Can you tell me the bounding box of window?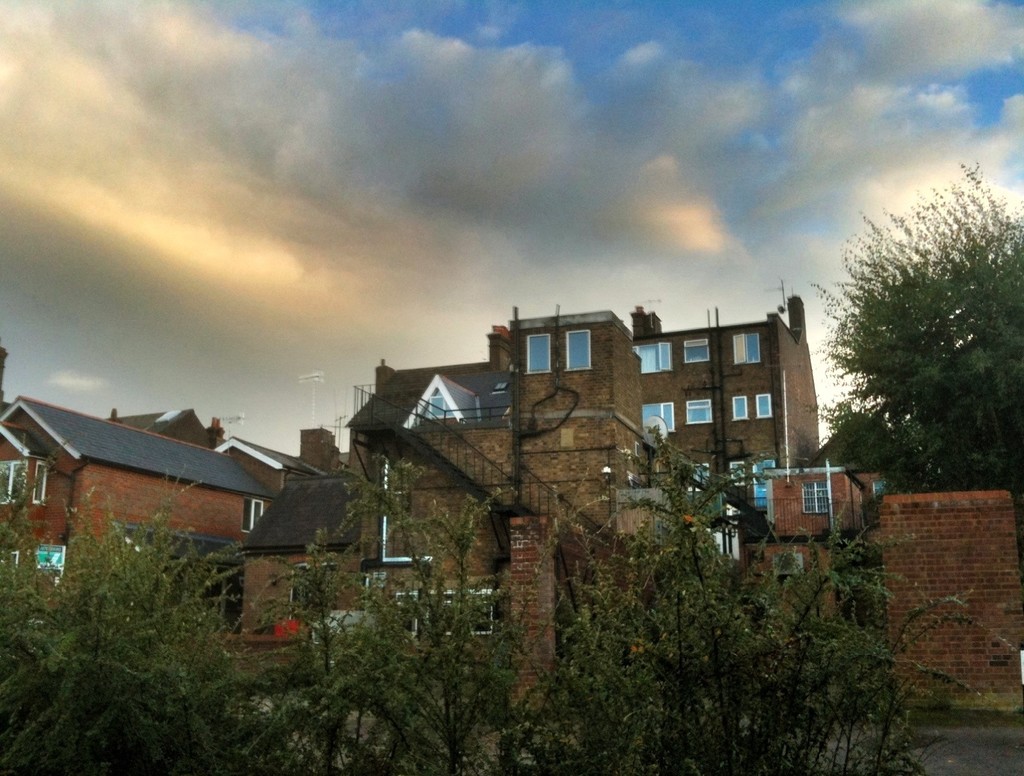
box=[522, 335, 549, 376].
